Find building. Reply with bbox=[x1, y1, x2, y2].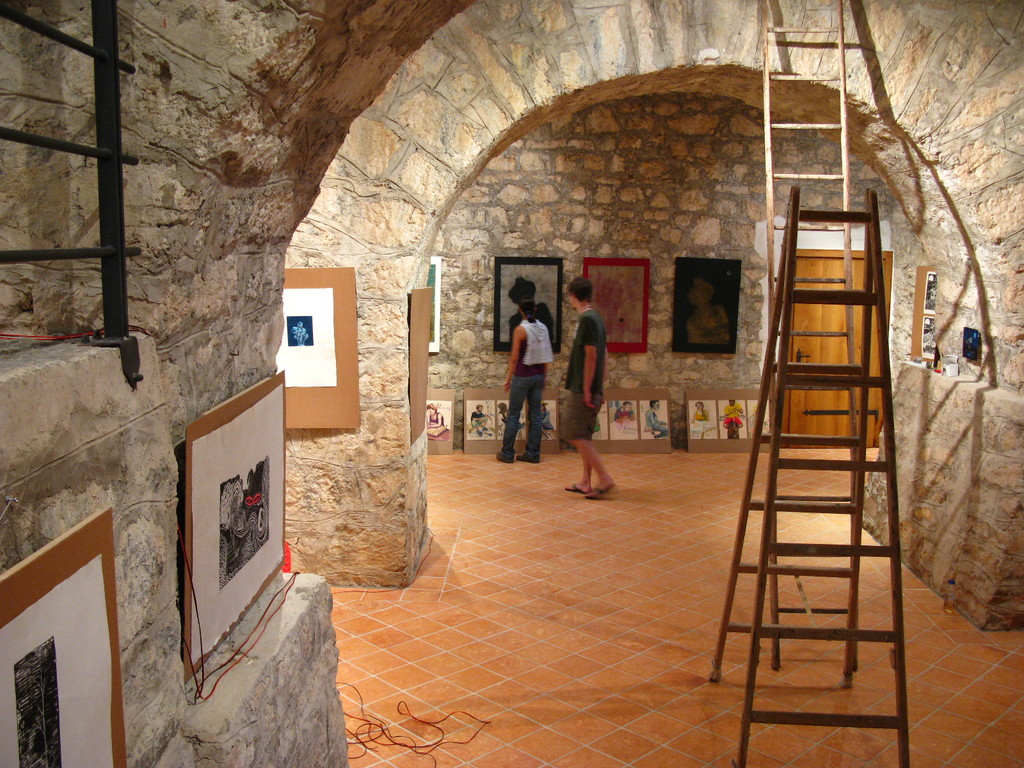
bbox=[0, 0, 1023, 767].
